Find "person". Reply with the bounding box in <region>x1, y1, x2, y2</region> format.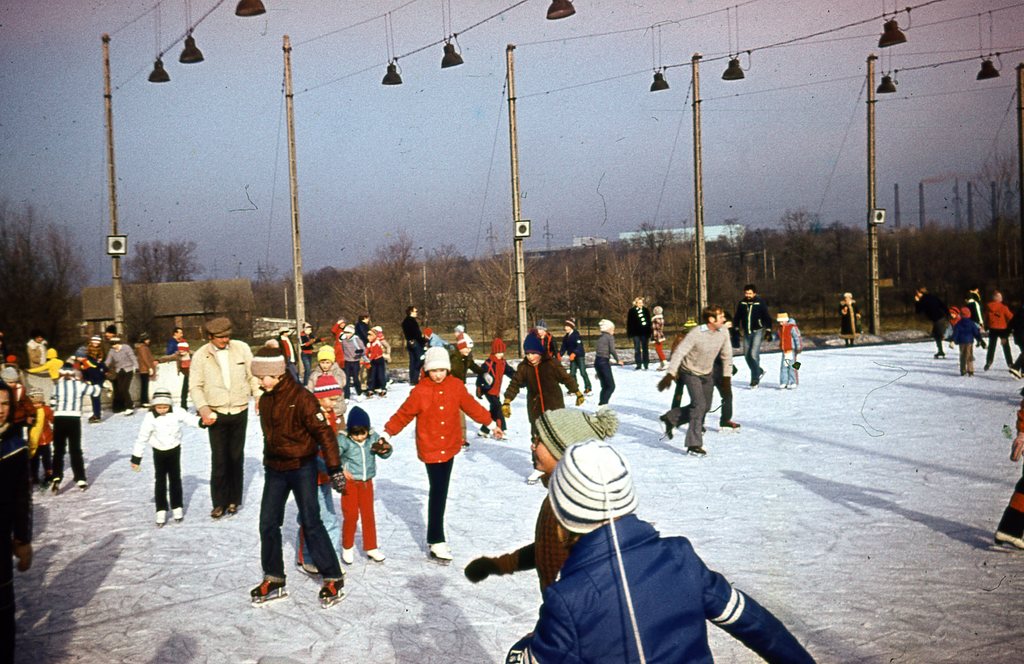
<region>986, 394, 1023, 555</region>.
